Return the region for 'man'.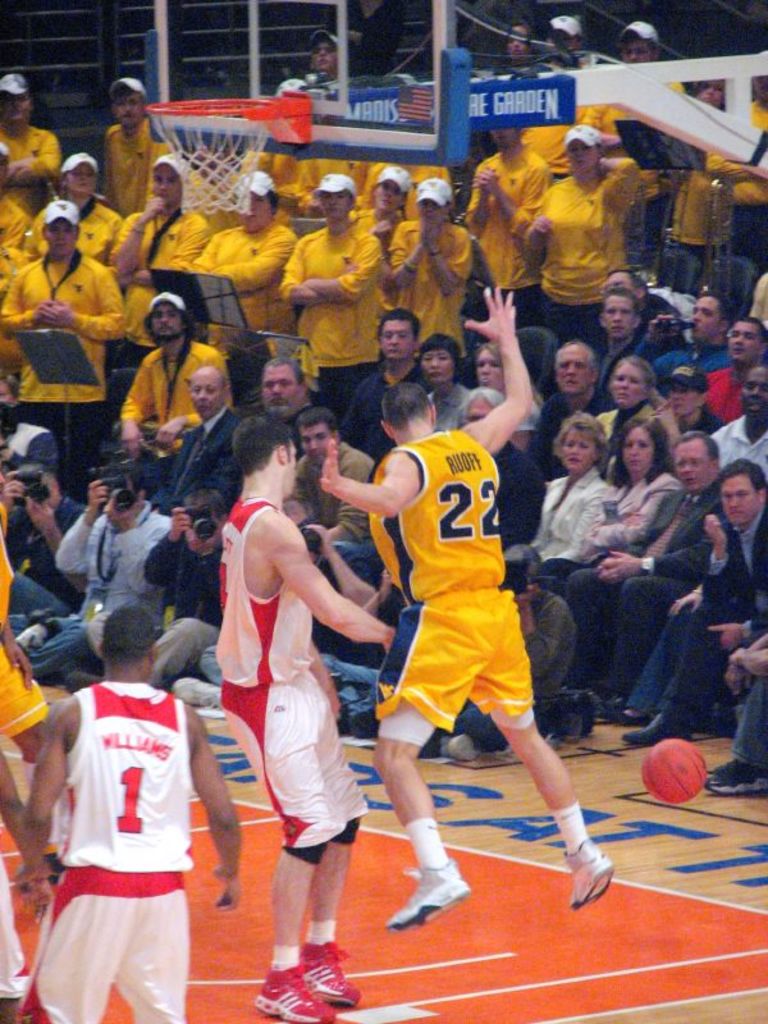
select_region(713, 361, 767, 462).
